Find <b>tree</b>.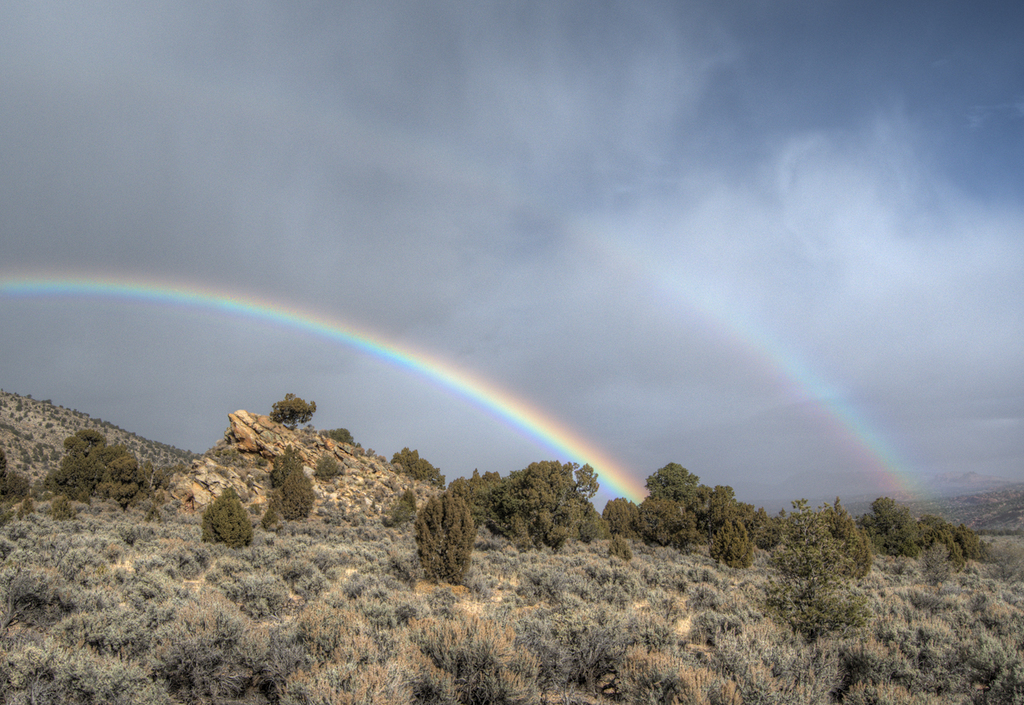
rect(205, 500, 251, 550).
